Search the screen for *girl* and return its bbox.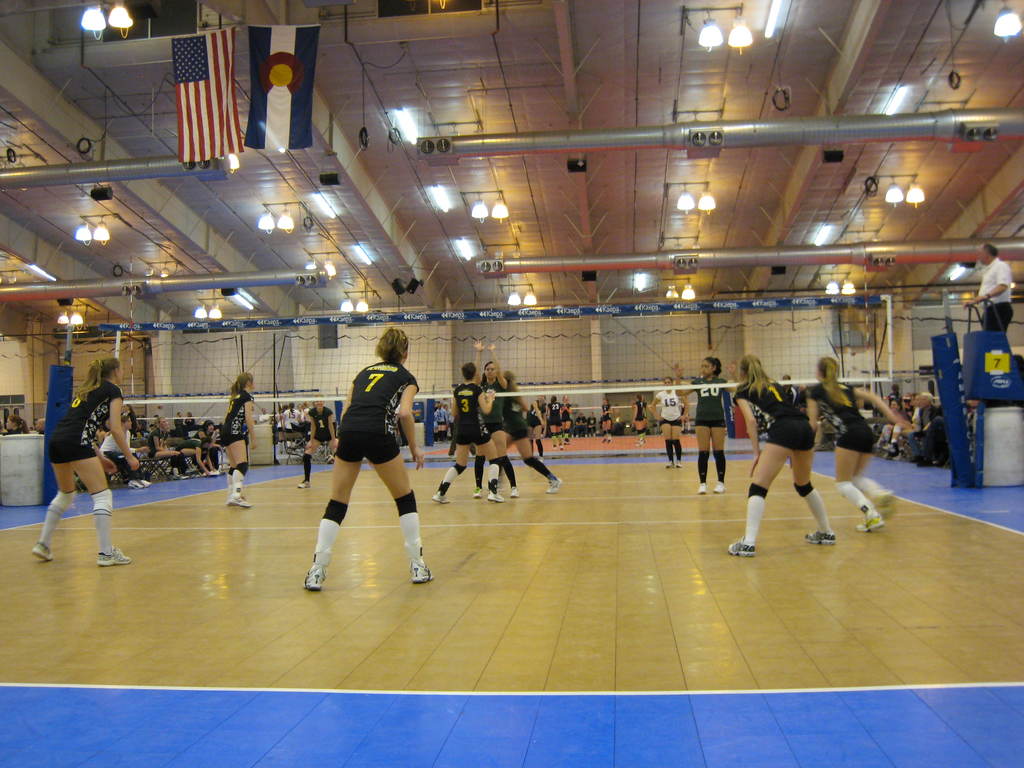
Found: {"left": 179, "top": 432, "right": 217, "bottom": 477}.
